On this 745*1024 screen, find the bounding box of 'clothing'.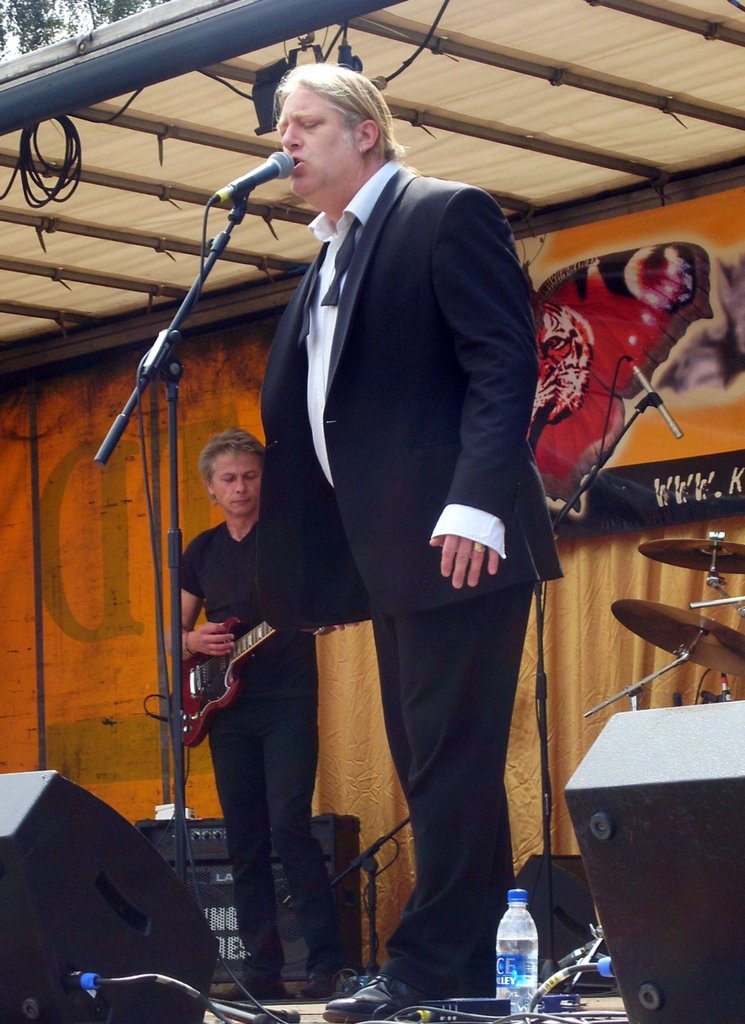
Bounding box: (left=179, top=524, right=334, bottom=961).
